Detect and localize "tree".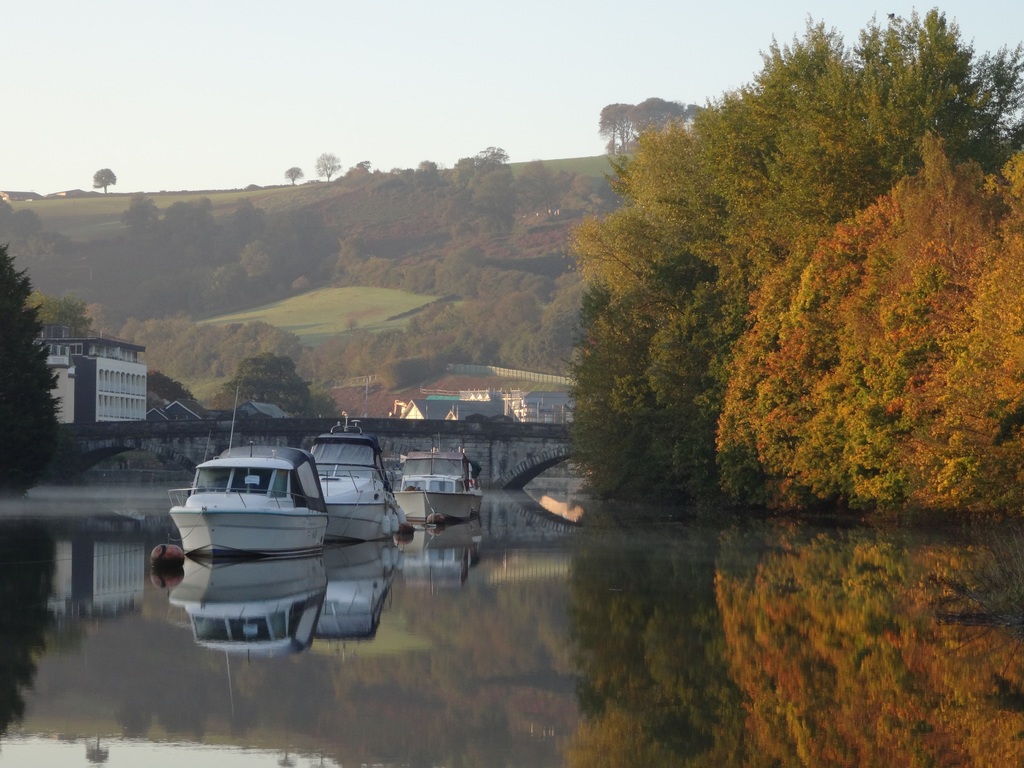
Localized at rect(285, 164, 303, 184).
